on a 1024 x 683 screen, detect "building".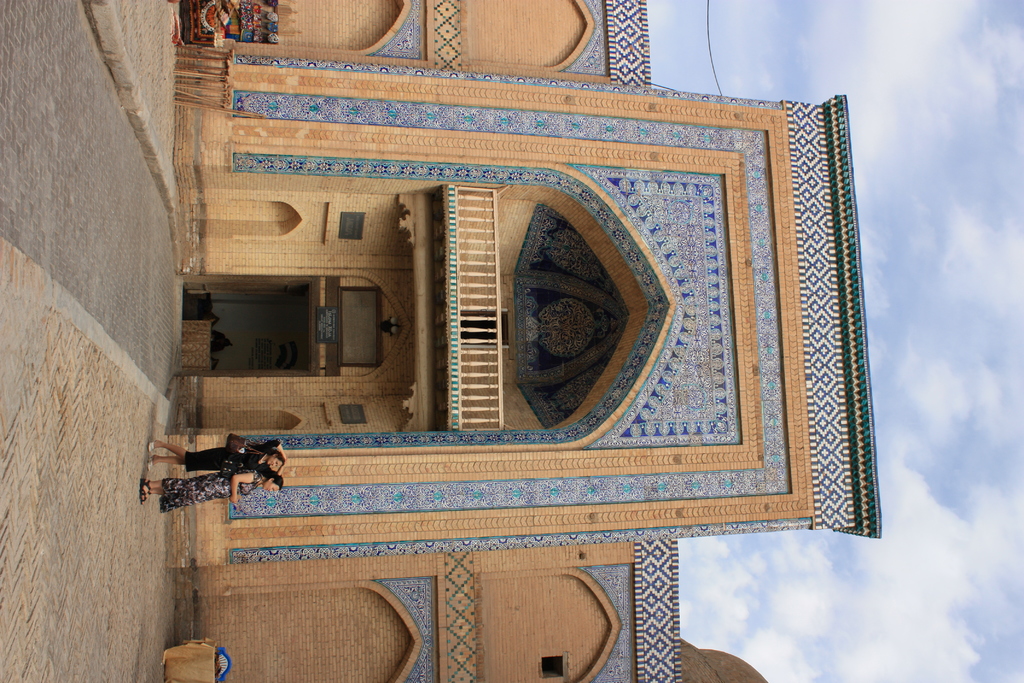
[x1=165, y1=0, x2=886, y2=682].
